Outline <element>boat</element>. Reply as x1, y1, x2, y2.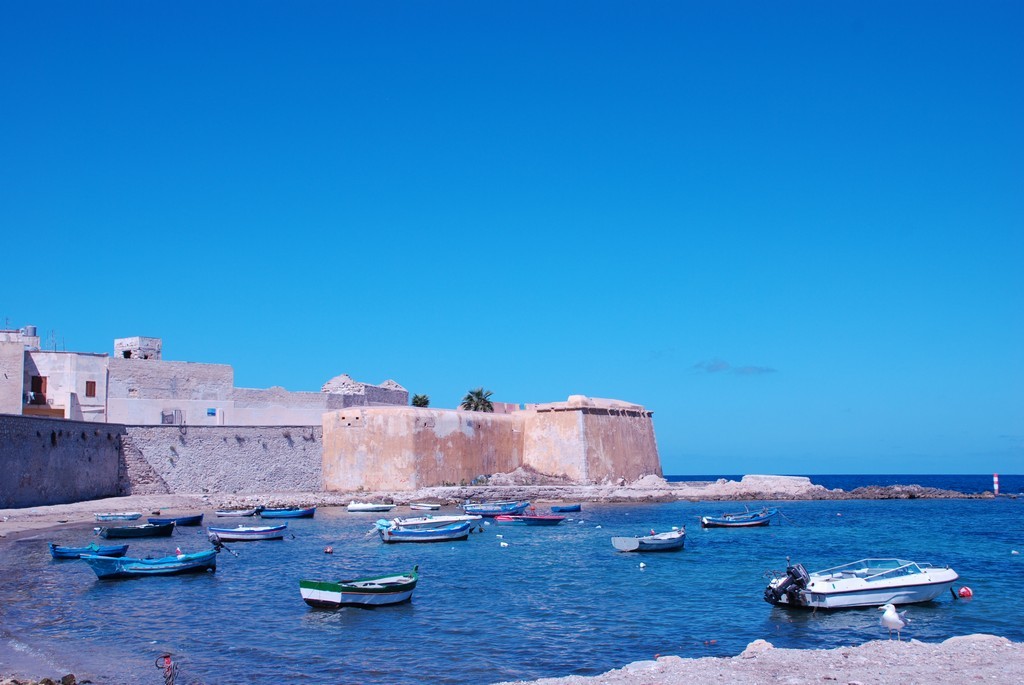
410, 499, 446, 510.
